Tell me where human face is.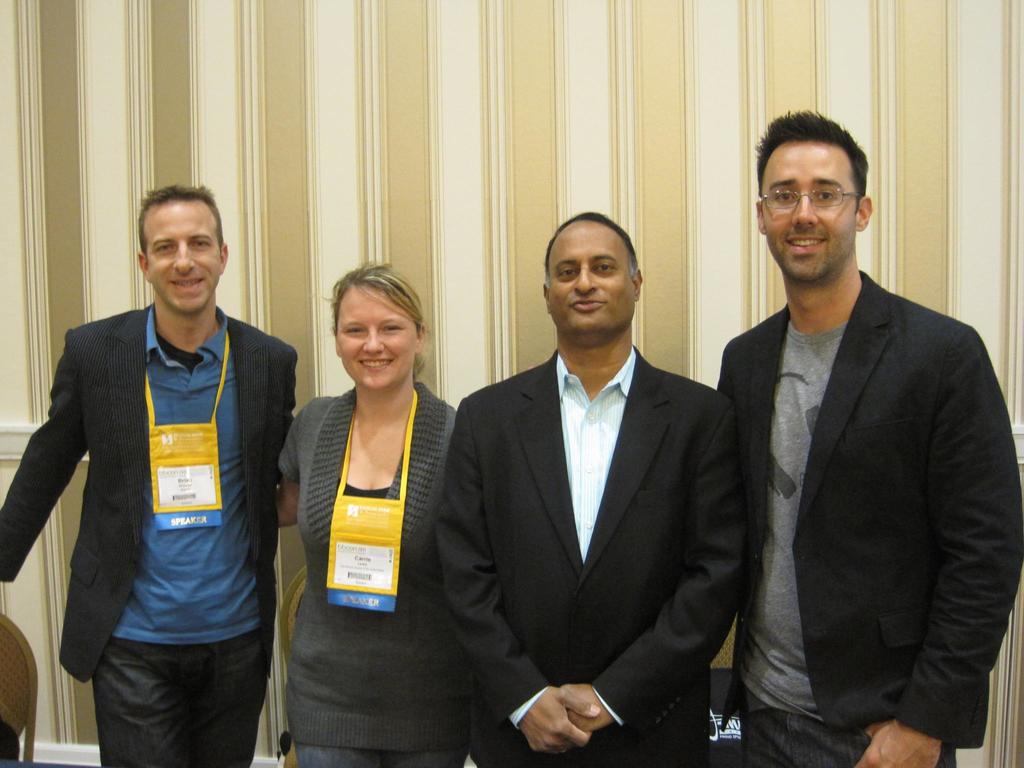
human face is at bbox=(143, 199, 220, 314).
